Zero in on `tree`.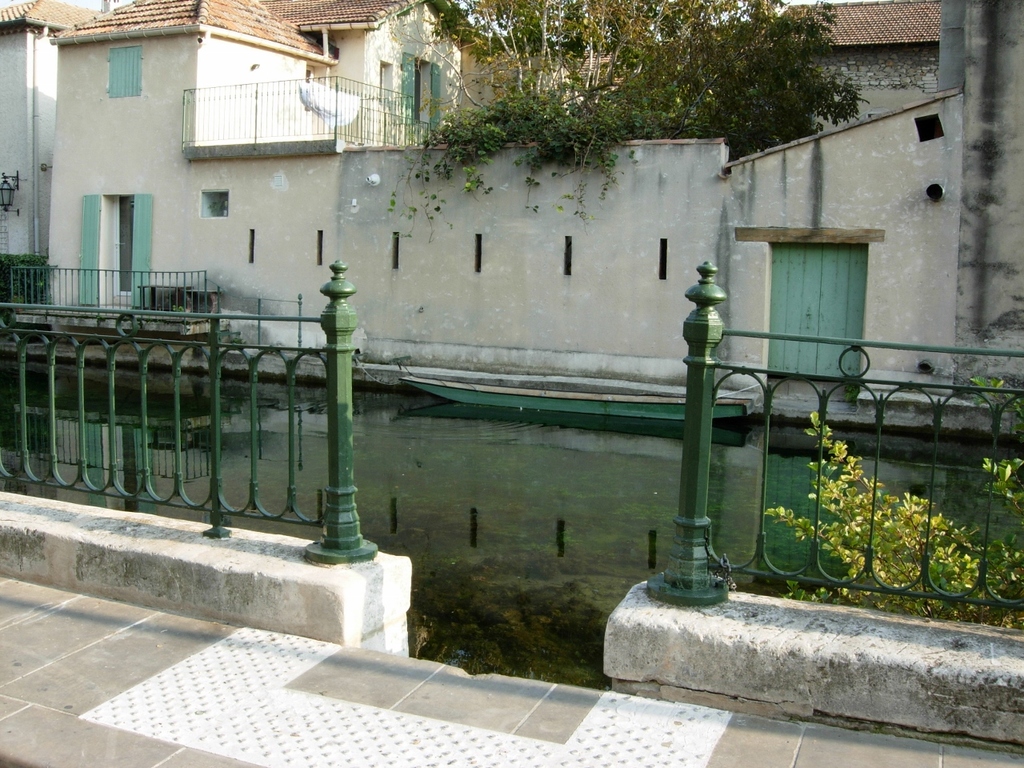
Zeroed in: {"x1": 622, "y1": 0, "x2": 871, "y2": 162}.
